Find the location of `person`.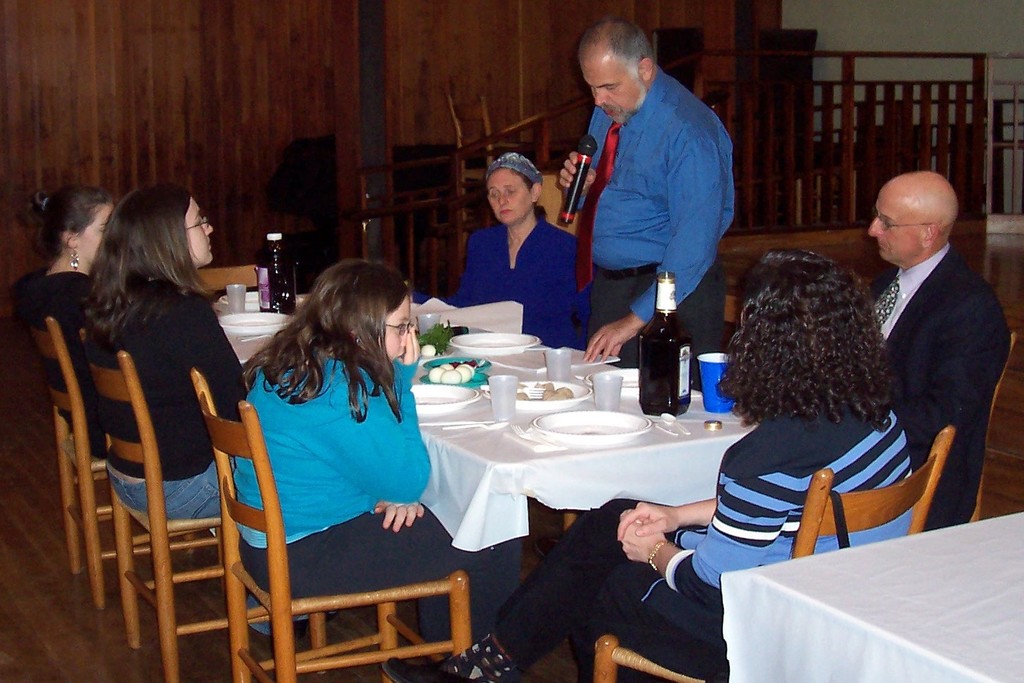
Location: pyautogui.locateOnScreen(12, 195, 115, 460).
